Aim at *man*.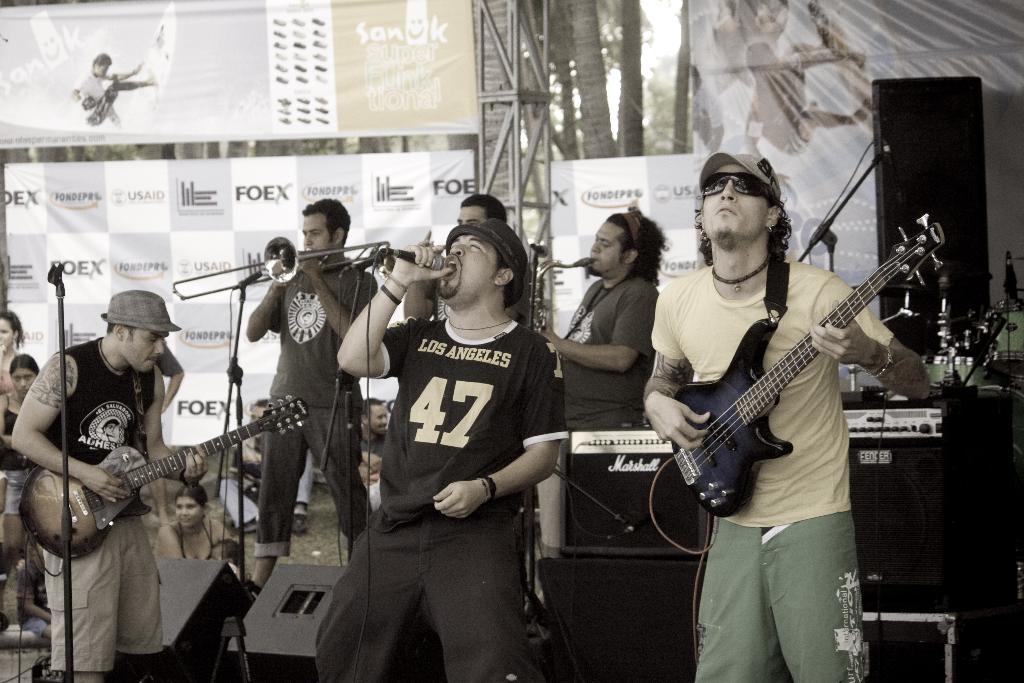
Aimed at Rect(243, 192, 382, 583).
